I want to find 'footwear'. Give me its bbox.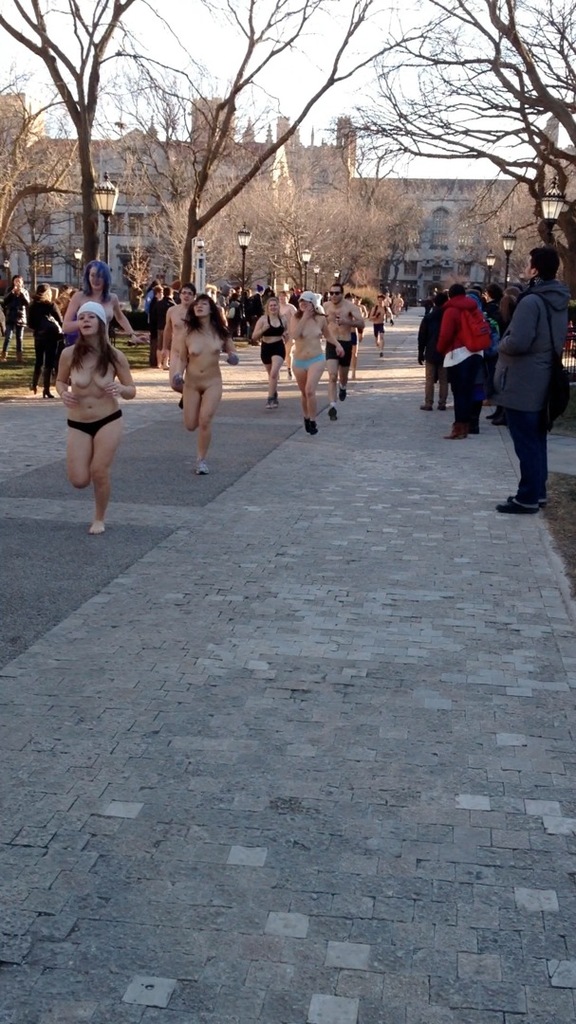
272,394,279,405.
